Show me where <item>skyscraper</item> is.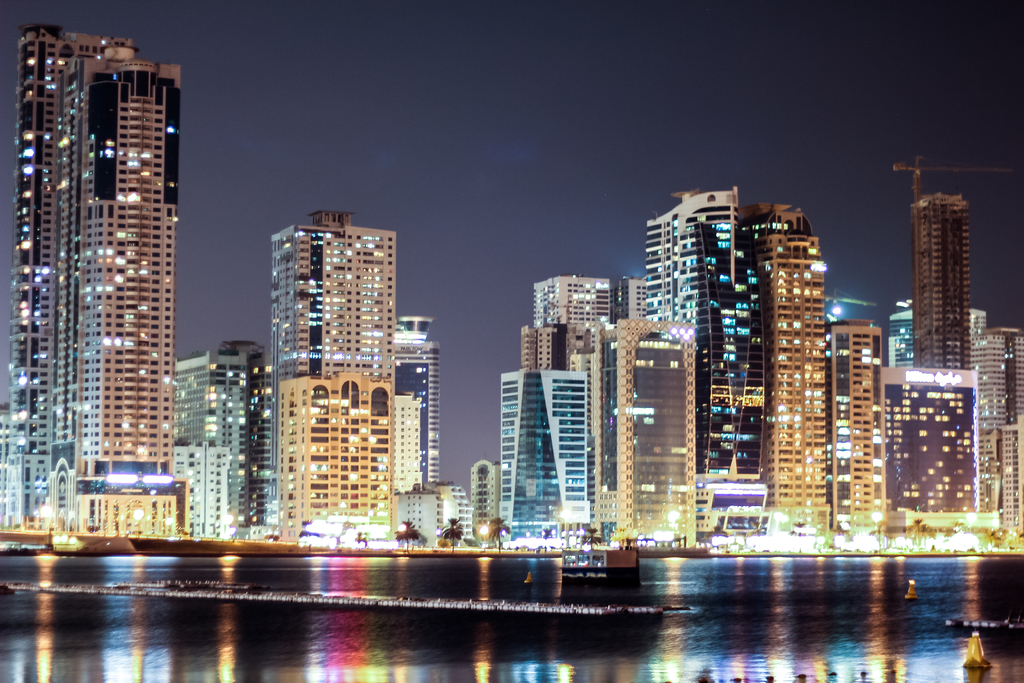
<item>skyscraper</item> is at pyautogui.locateOnScreen(392, 313, 449, 545).
